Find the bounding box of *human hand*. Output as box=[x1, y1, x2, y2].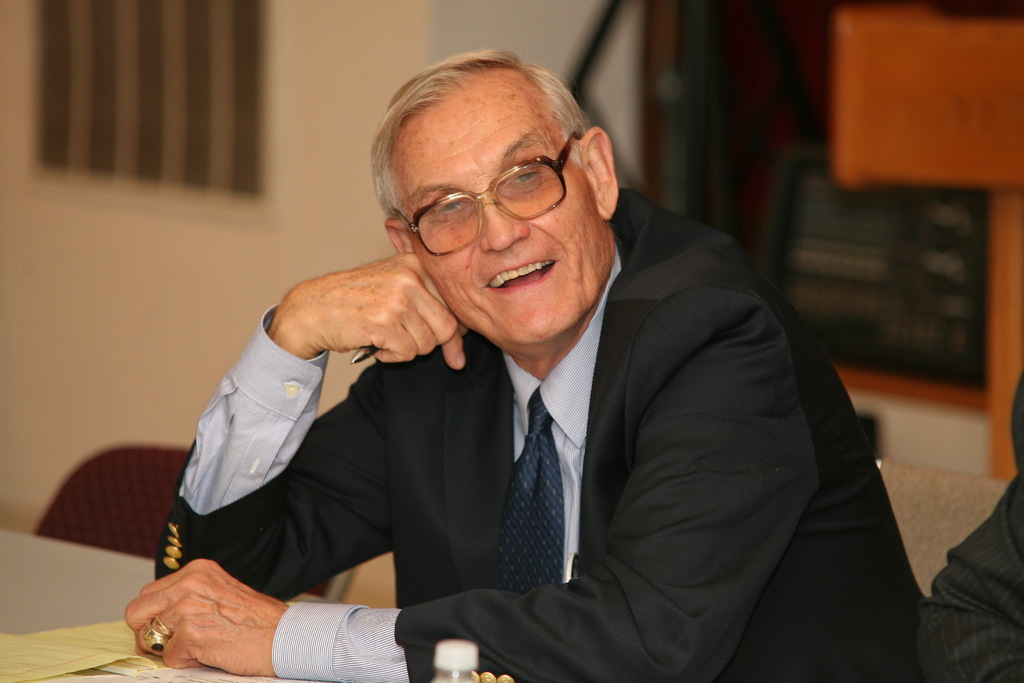
box=[291, 248, 470, 376].
